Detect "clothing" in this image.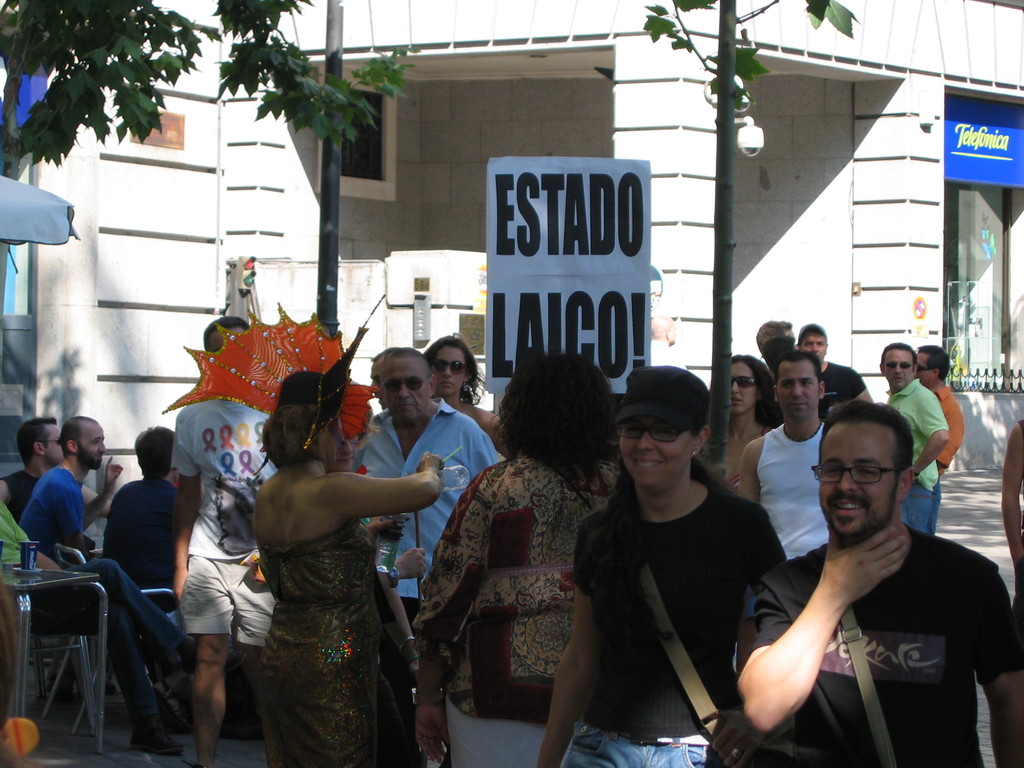
Detection: [left=404, top=456, right=618, bottom=767].
